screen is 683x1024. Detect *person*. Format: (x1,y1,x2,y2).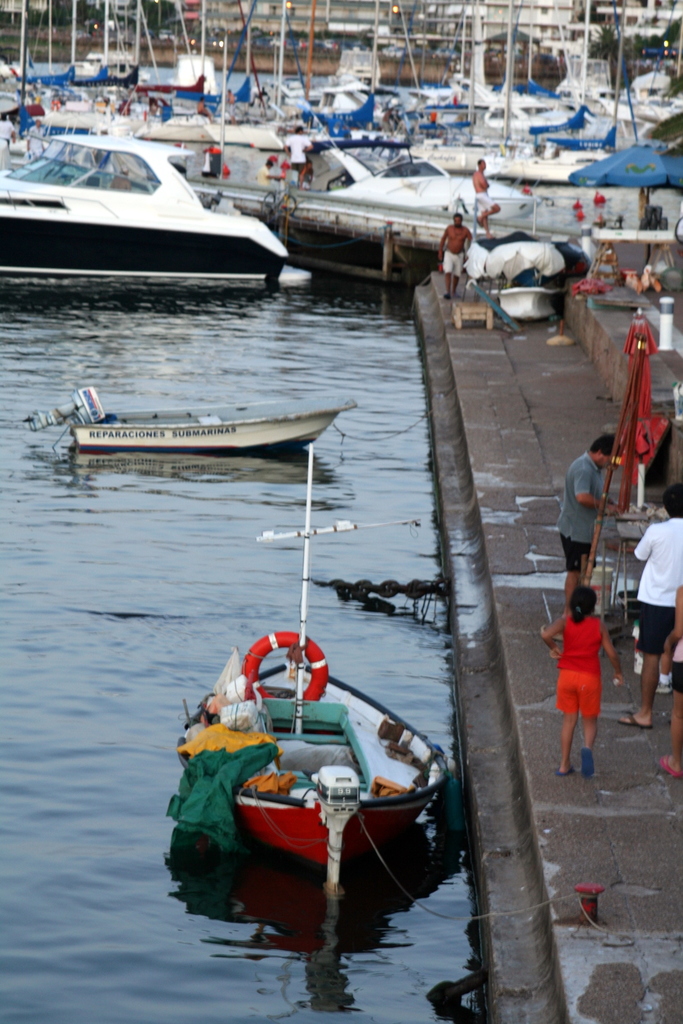
(543,577,625,778).
